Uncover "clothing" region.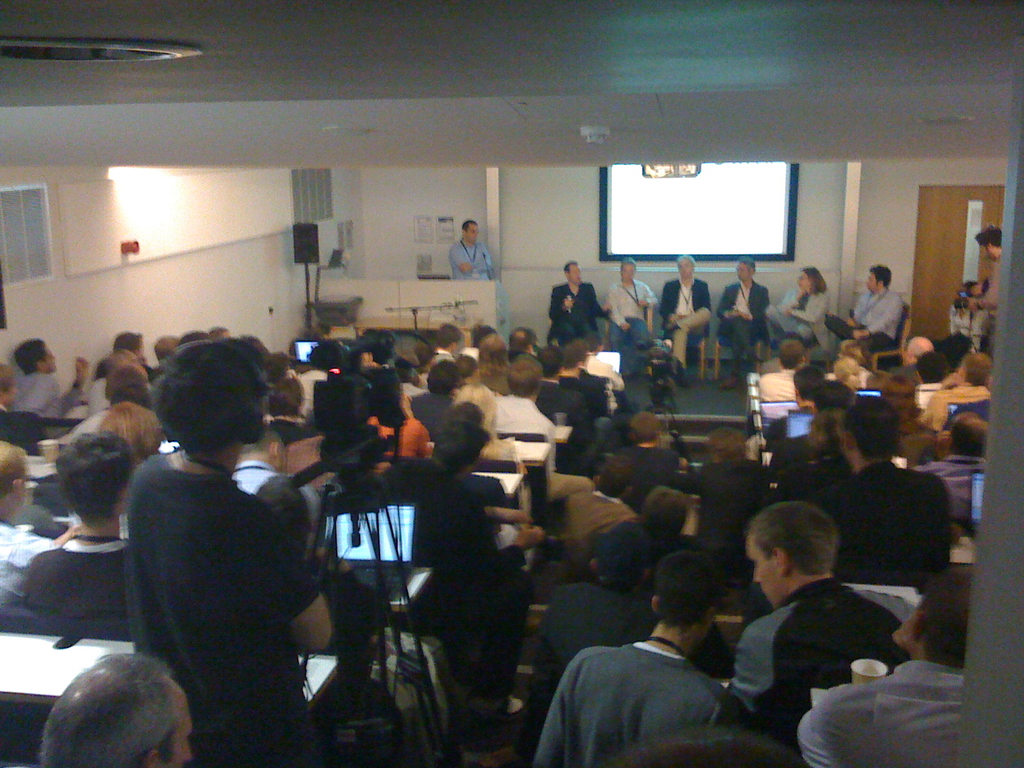
Uncovered: detection(595, 442, 681, 498).
